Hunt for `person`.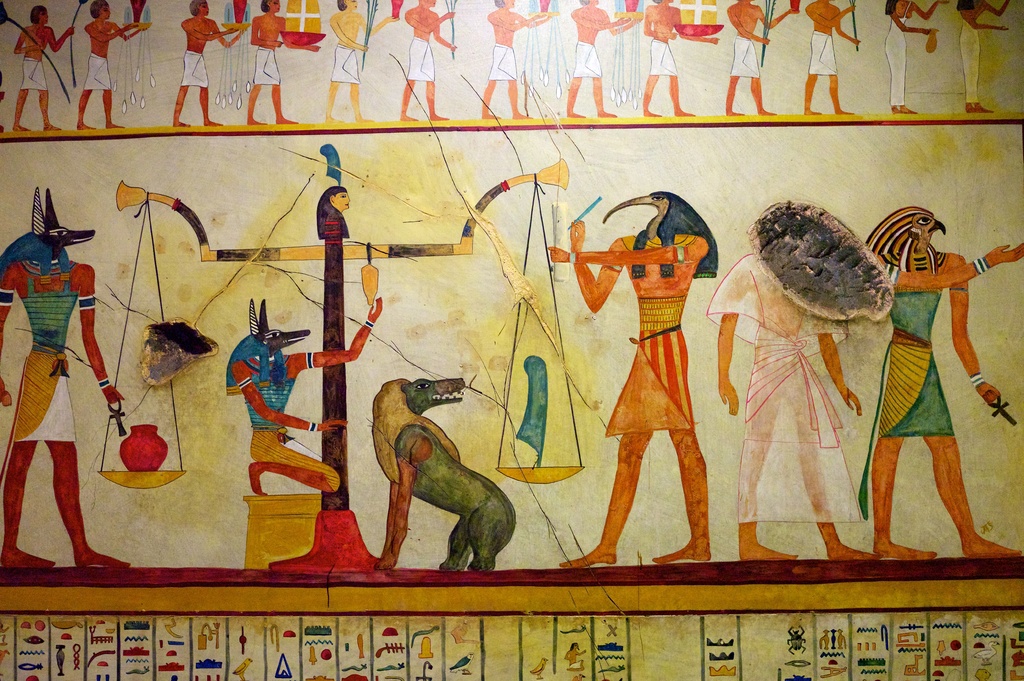
Hunted down at [left=13, top=166, right=108, bottom=577].
